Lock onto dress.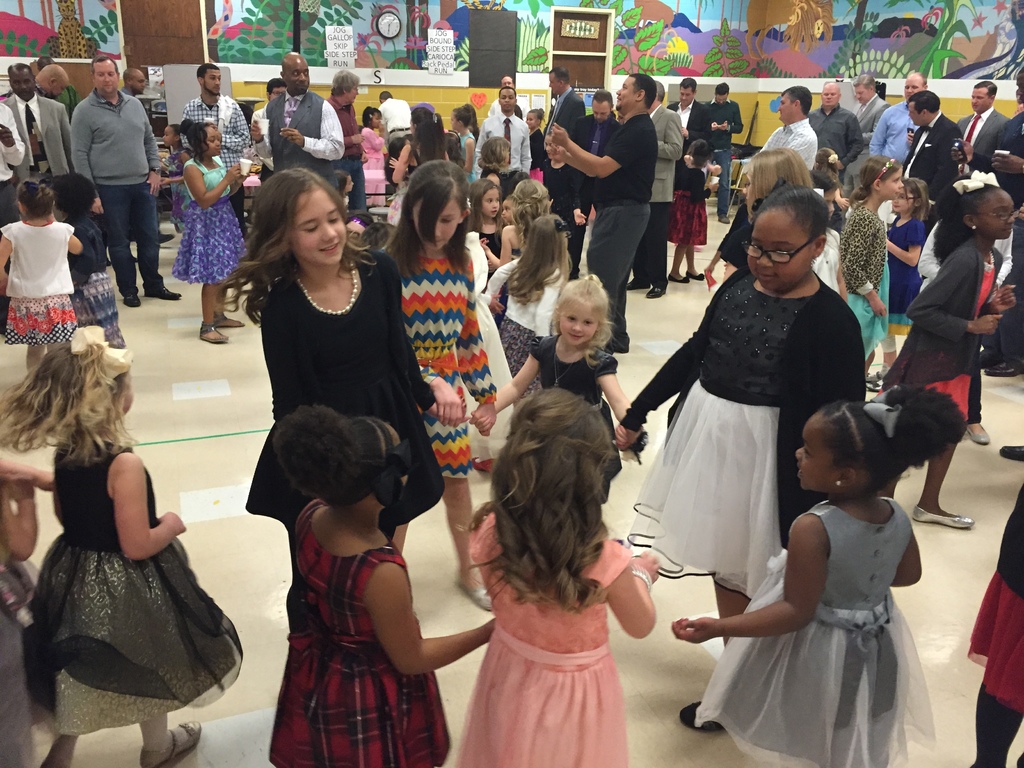
Locked: Rect(847, 254, 888, 355).
